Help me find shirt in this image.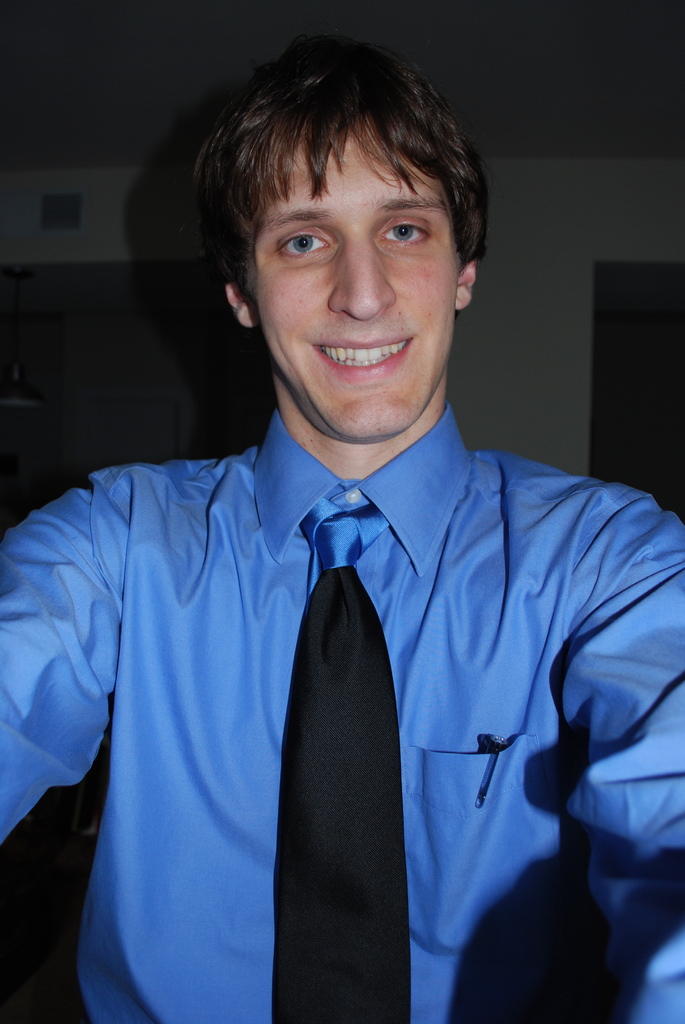
Found it: left=0, top=405, right=684, bottom=1023.
